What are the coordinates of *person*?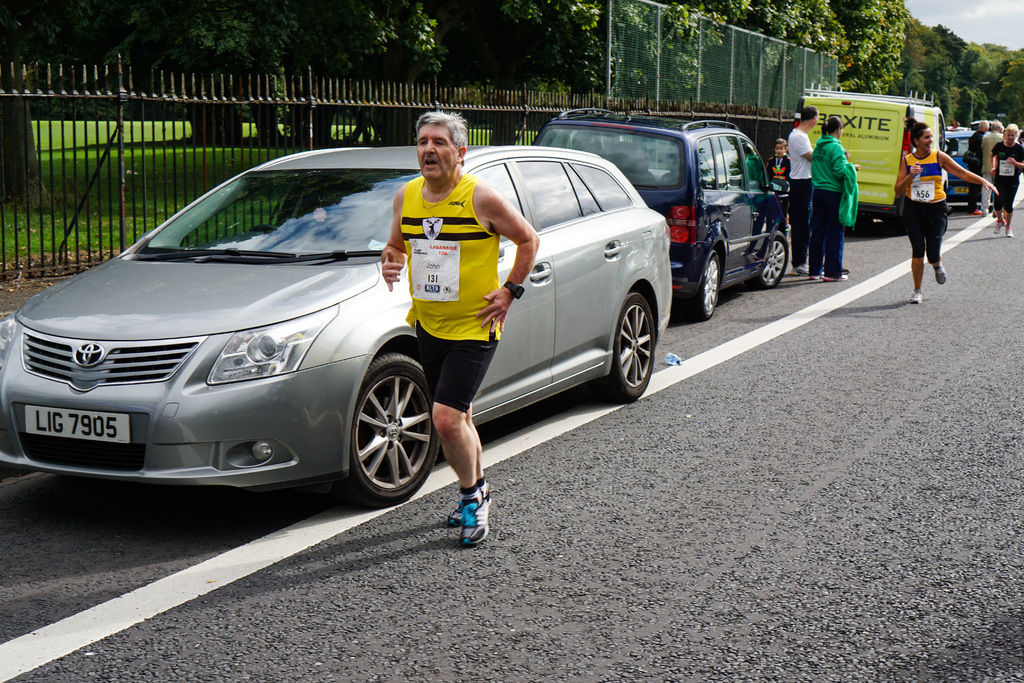
x1=961 y1=119 x2=986 y2=220.
